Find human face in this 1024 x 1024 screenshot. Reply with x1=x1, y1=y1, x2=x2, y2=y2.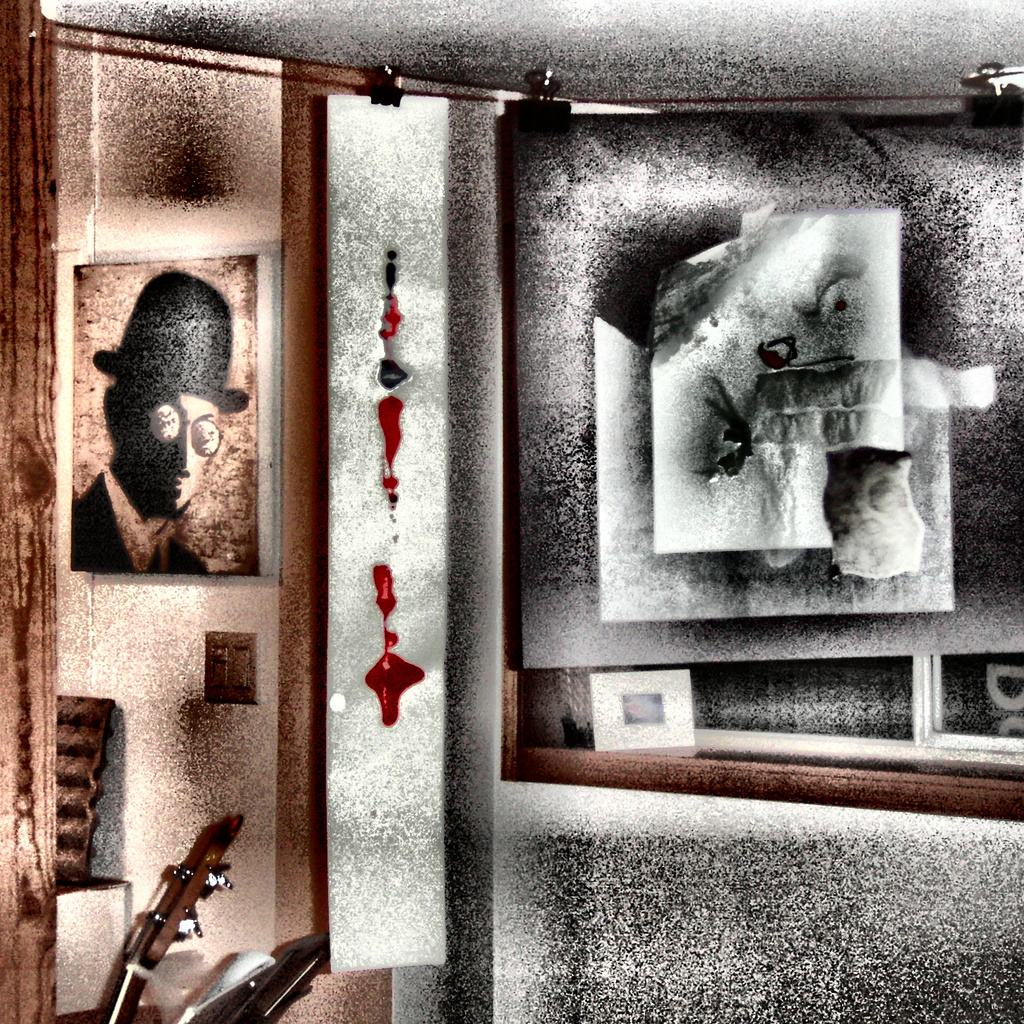
x1=128, y1=393, x2=219, y2=515.
